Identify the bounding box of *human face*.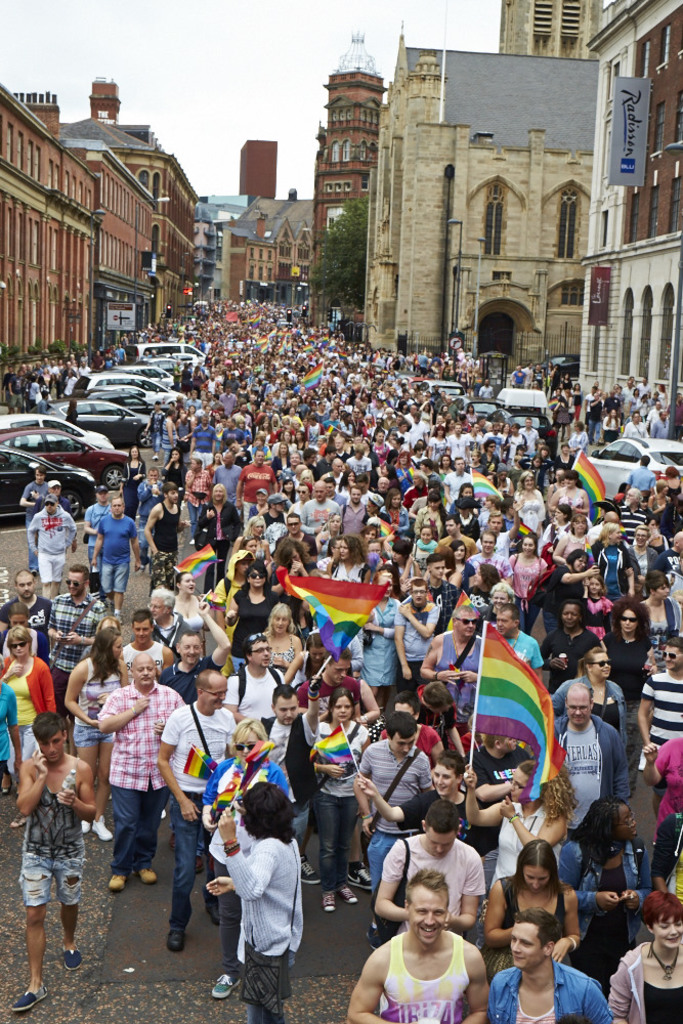
x1=453, y1=546, x2=463, y2=560.
